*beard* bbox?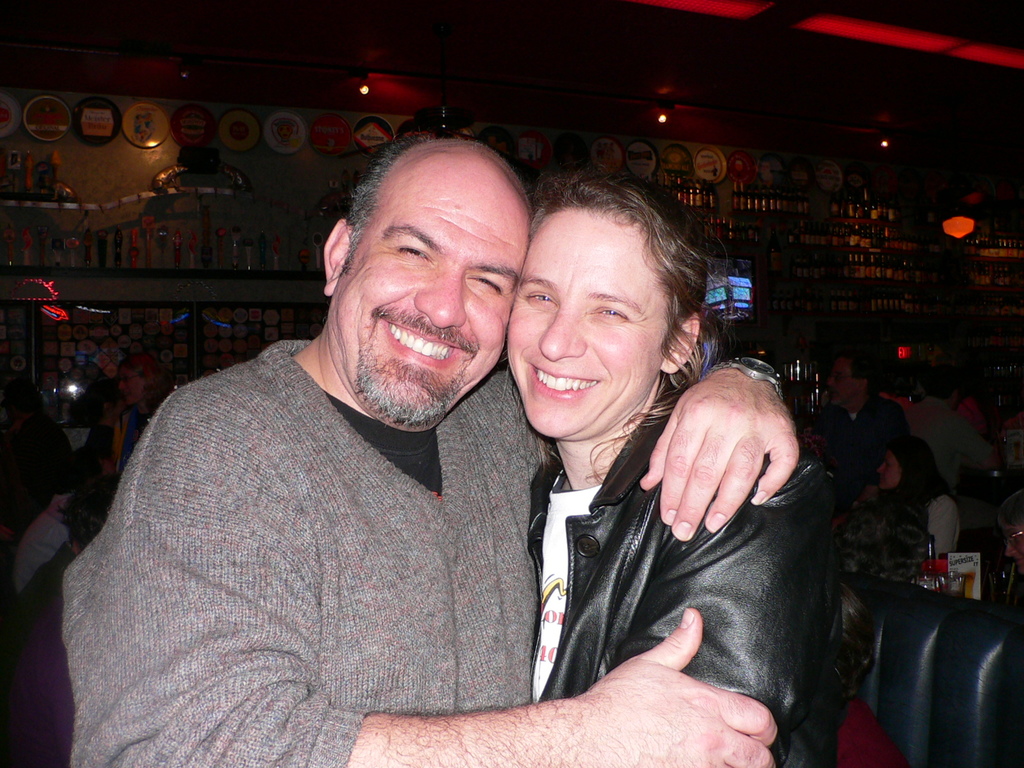
x1=351 y1=321 x2=468 y2=429
